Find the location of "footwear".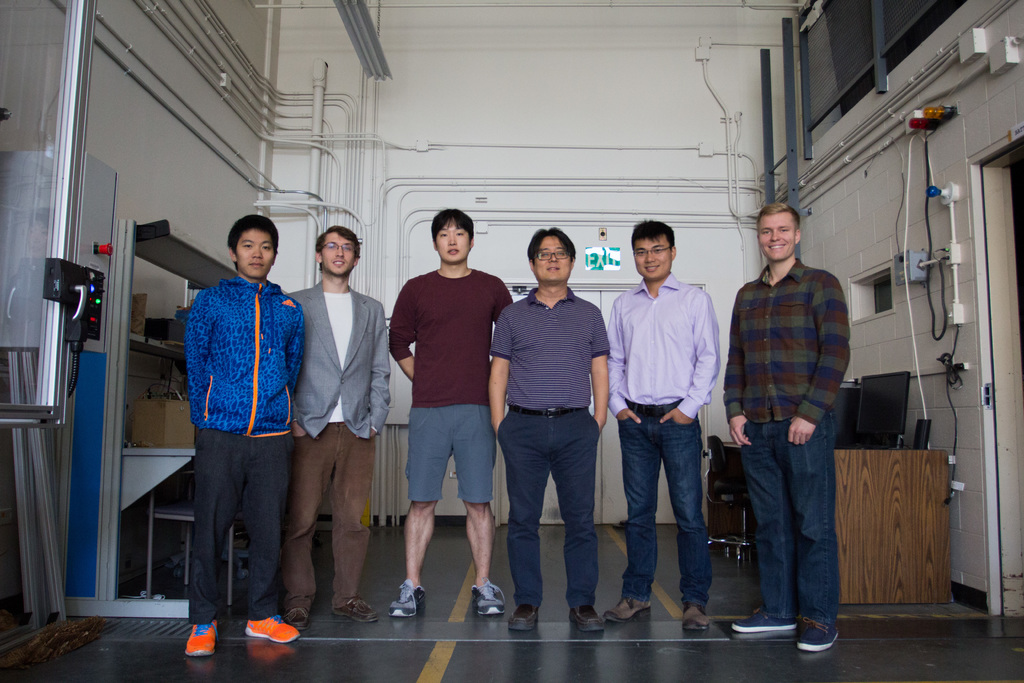
Location: x1=471, y1=579, x2=504, y2=617.
